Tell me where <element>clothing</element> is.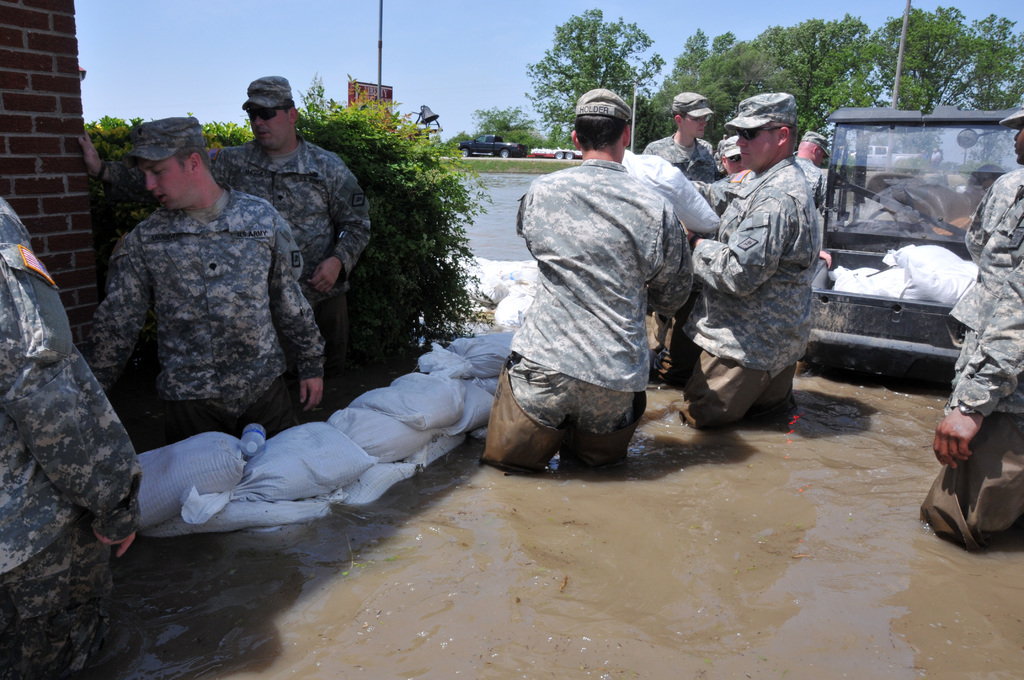
<element>clothing</element> is at (x1=0, y1=191, x2=148, y2=679).
